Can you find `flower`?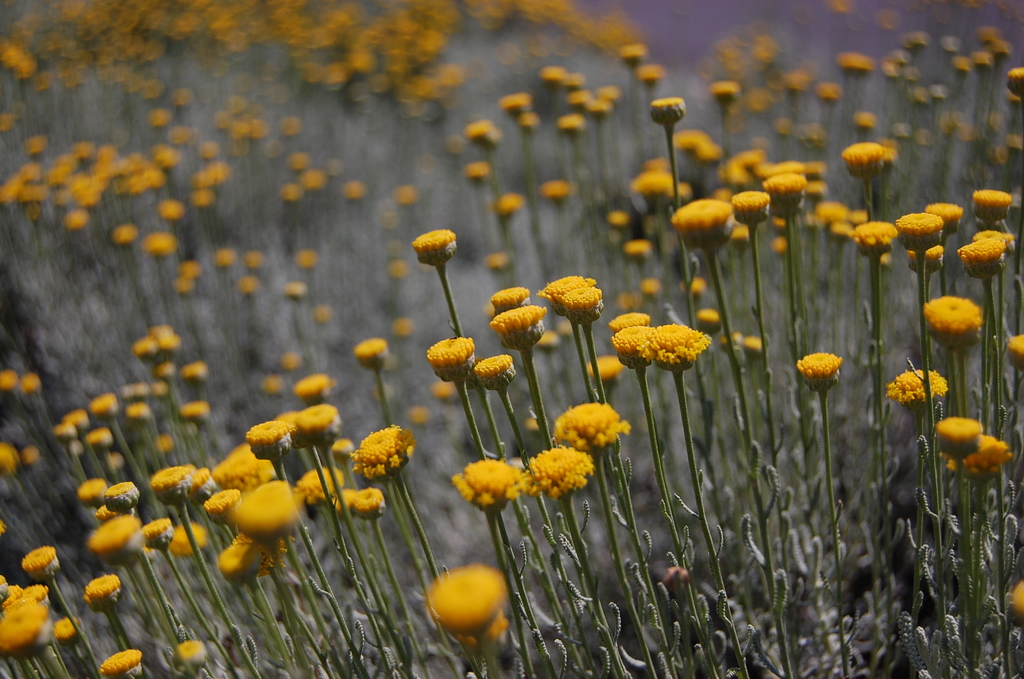
Yes, bounding box: pyautogui.locateOnScreen(173, 88, 187, 106).
